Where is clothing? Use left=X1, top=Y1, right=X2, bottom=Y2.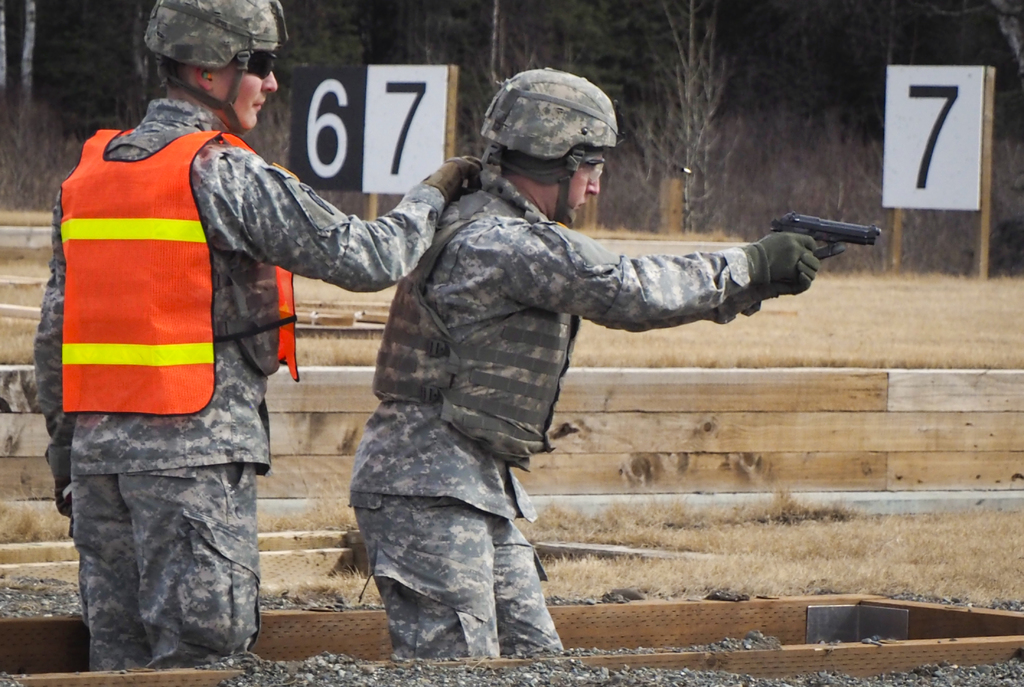
left=329, top=93, right=835, bottom=604.
